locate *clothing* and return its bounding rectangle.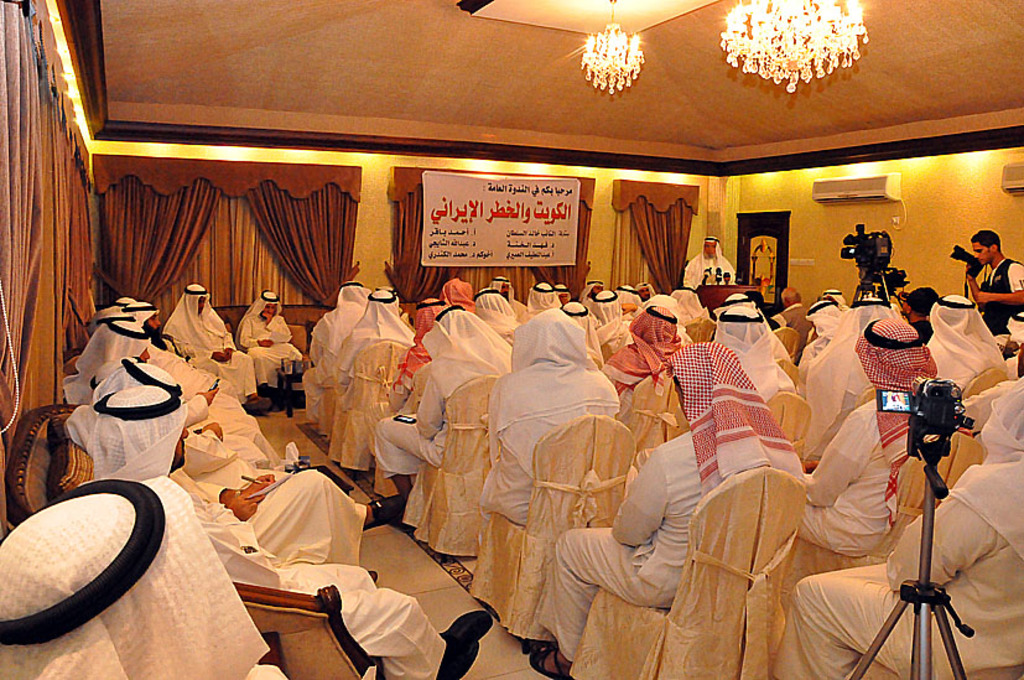
(left=771, top=383, right=1023, bottom=679).
